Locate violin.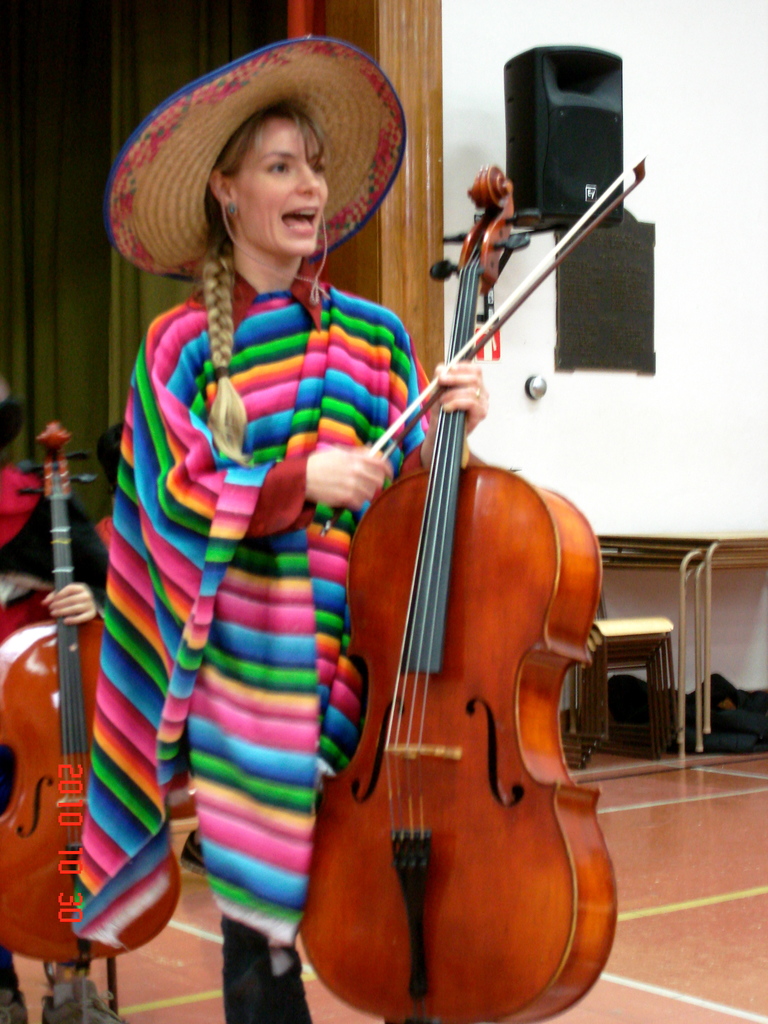
Bounding box: pyautogui.locateOnScreen(0, 412, 188, 1023).
